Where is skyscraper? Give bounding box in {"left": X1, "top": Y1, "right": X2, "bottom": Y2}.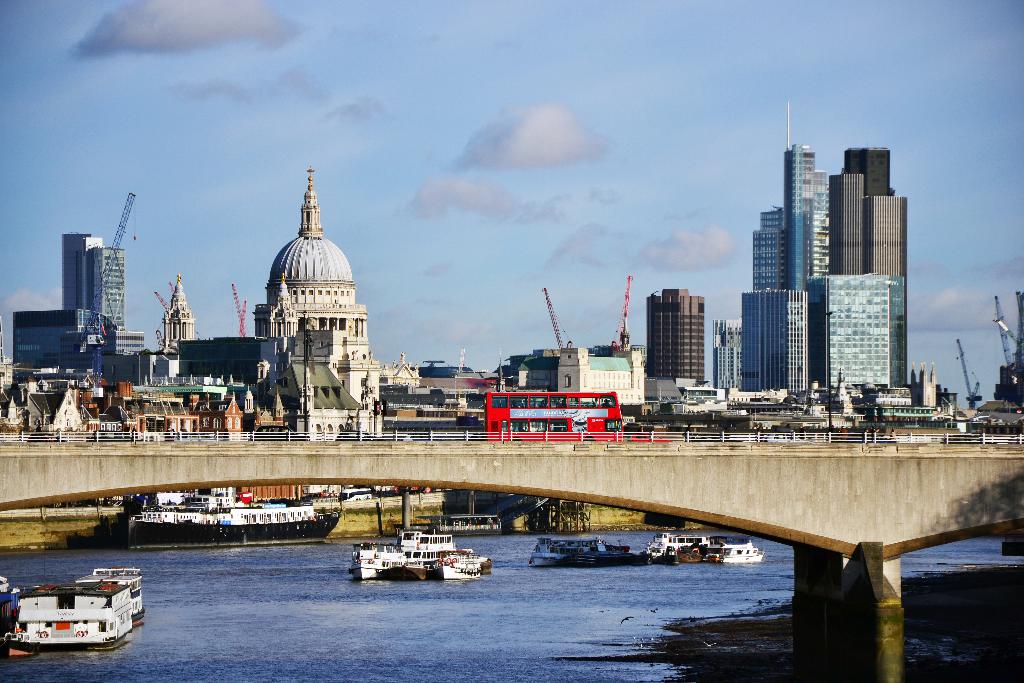
{"left": 795, "top": 270, "right": 911, "bottom": 393}.
